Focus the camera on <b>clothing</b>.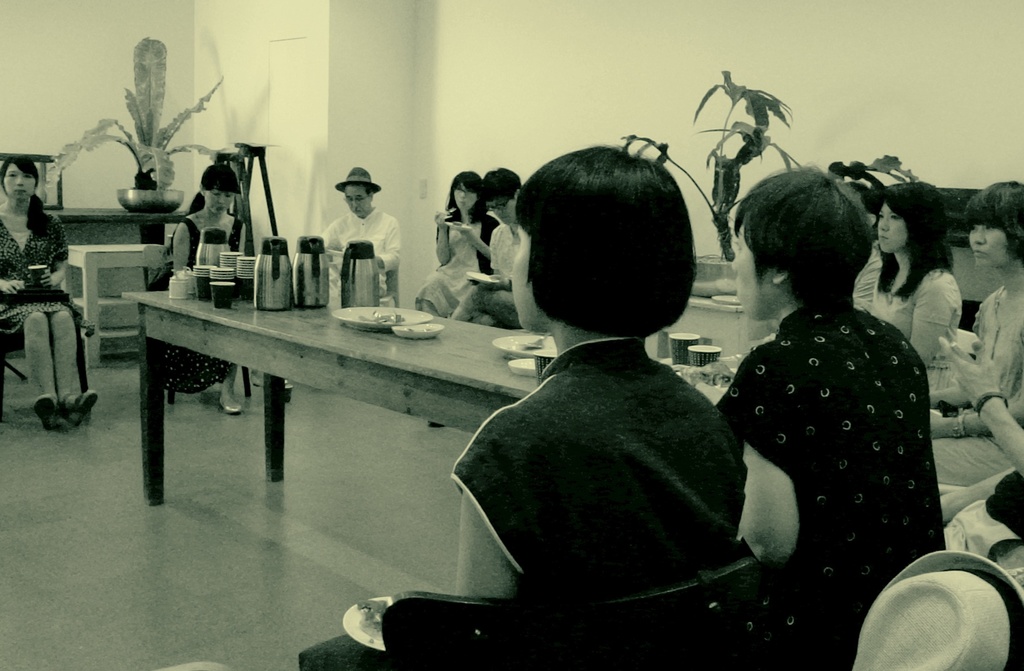
Focus region: (left=838, top=484, right=1019, bottom=670).
